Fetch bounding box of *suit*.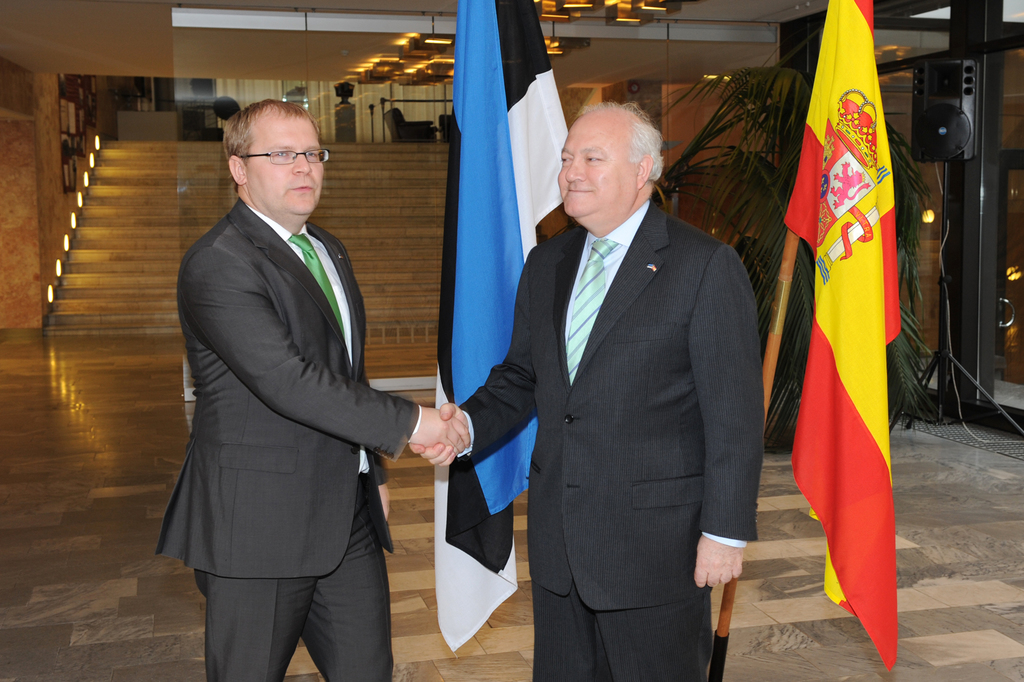
Bbox: BBox(458, 195, 765, 681).
